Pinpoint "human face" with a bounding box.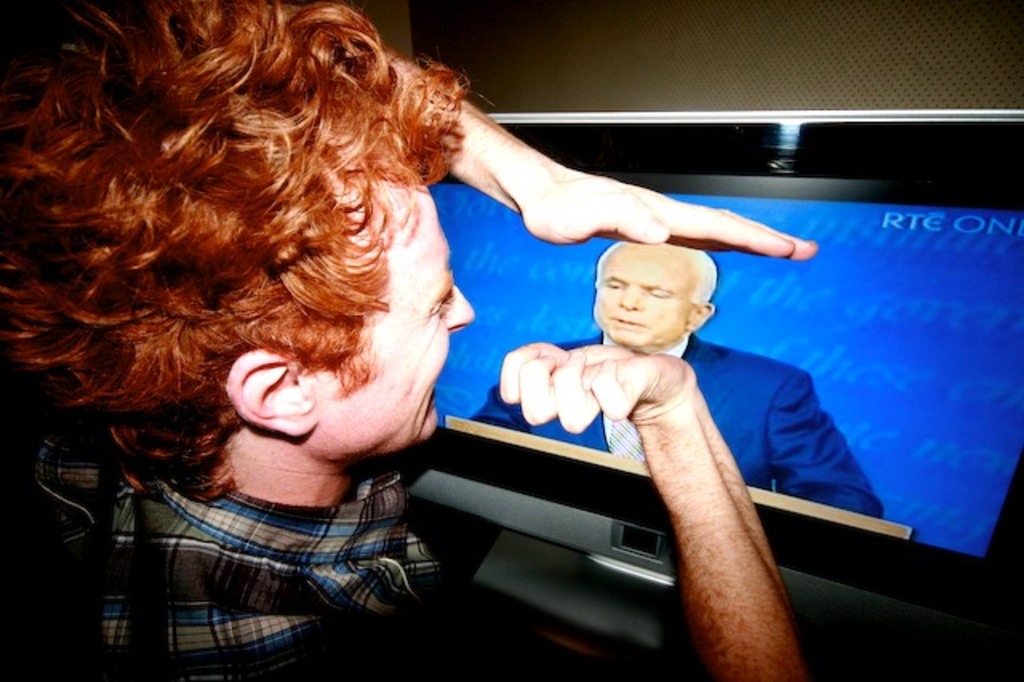
rect(328, 191, 474, 461).
